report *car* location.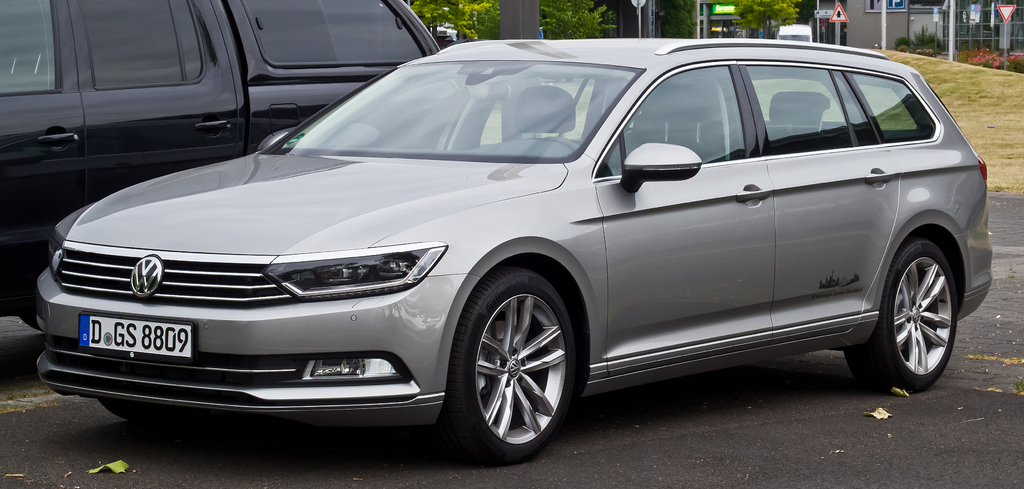
Report: 33:44:1016:465.
